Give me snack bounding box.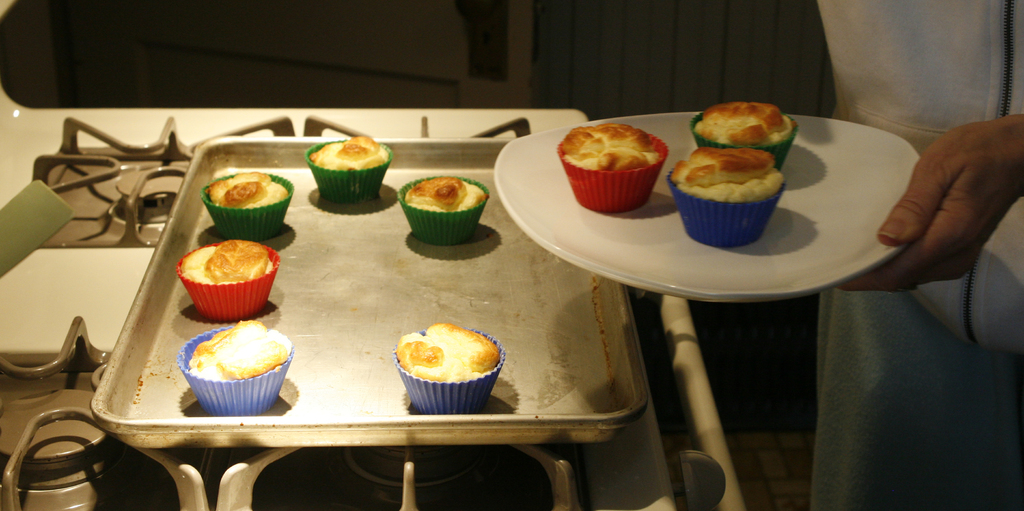
left=182, top=245, right=276, bottom=286.
